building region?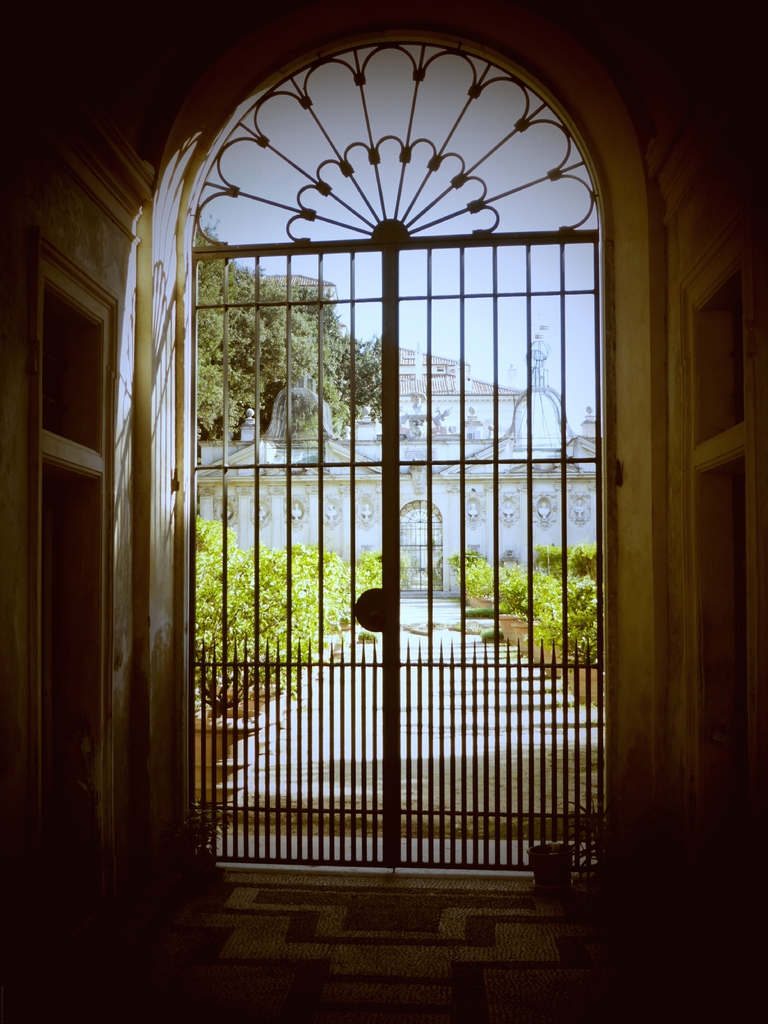
(0, 1, 767, 1023)
